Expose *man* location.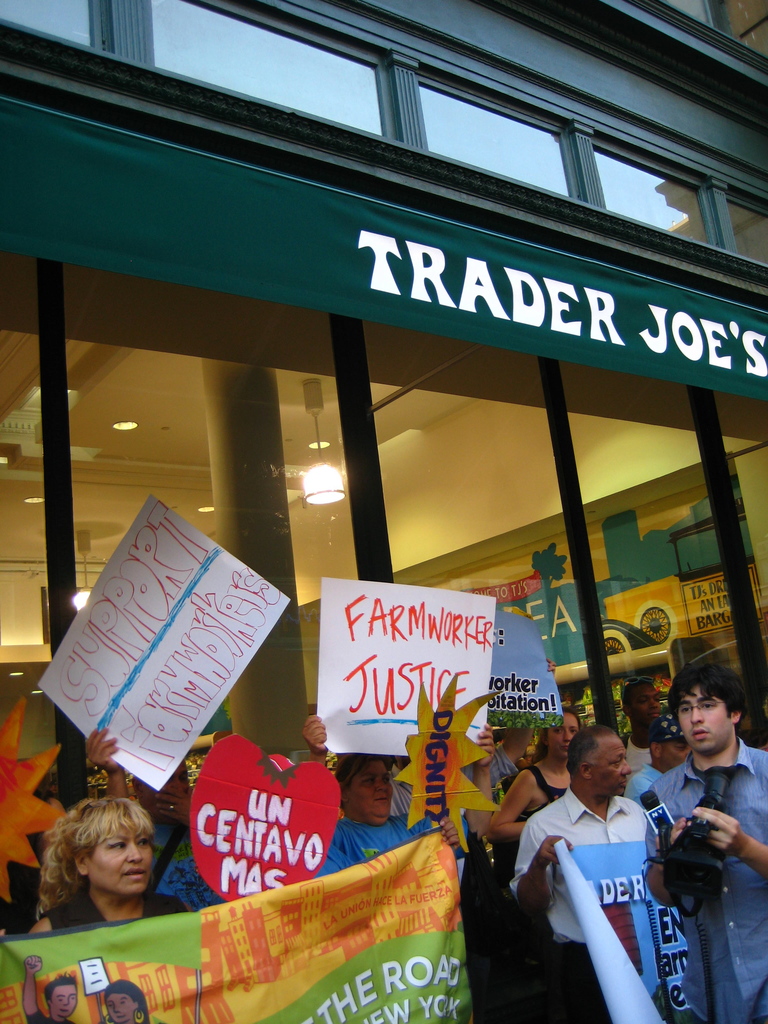
Exposed at bbox(622, 717, 689, 796).
